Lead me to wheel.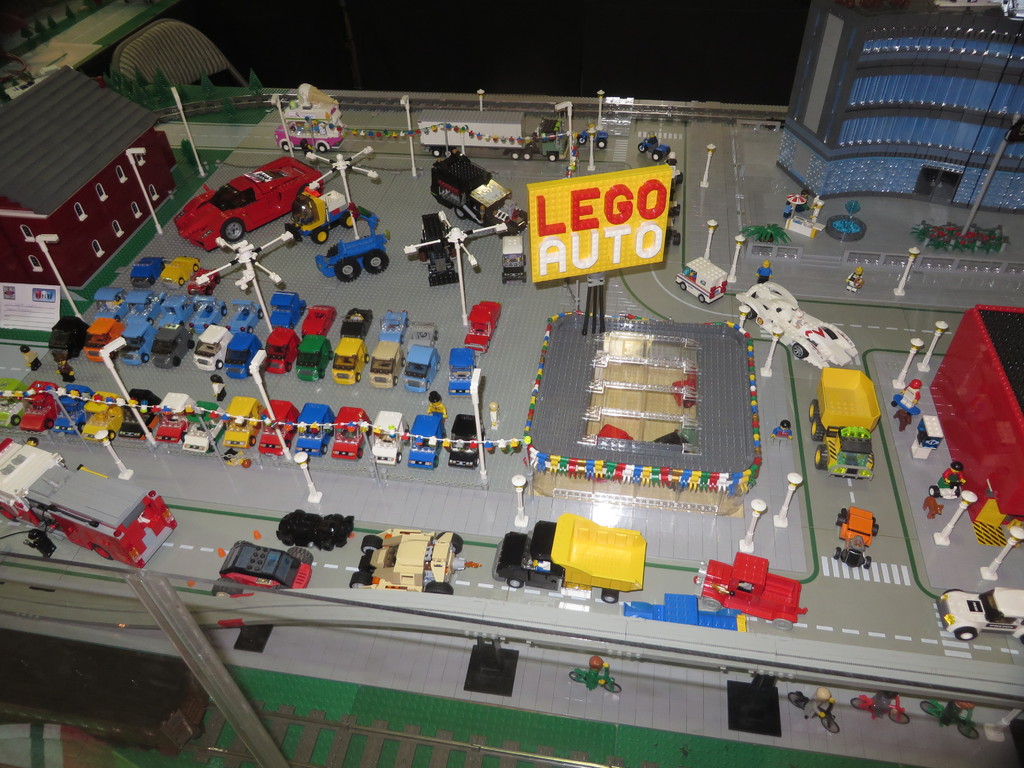
Lead to (x1=147, y1=317, x2=156, y2=325).
